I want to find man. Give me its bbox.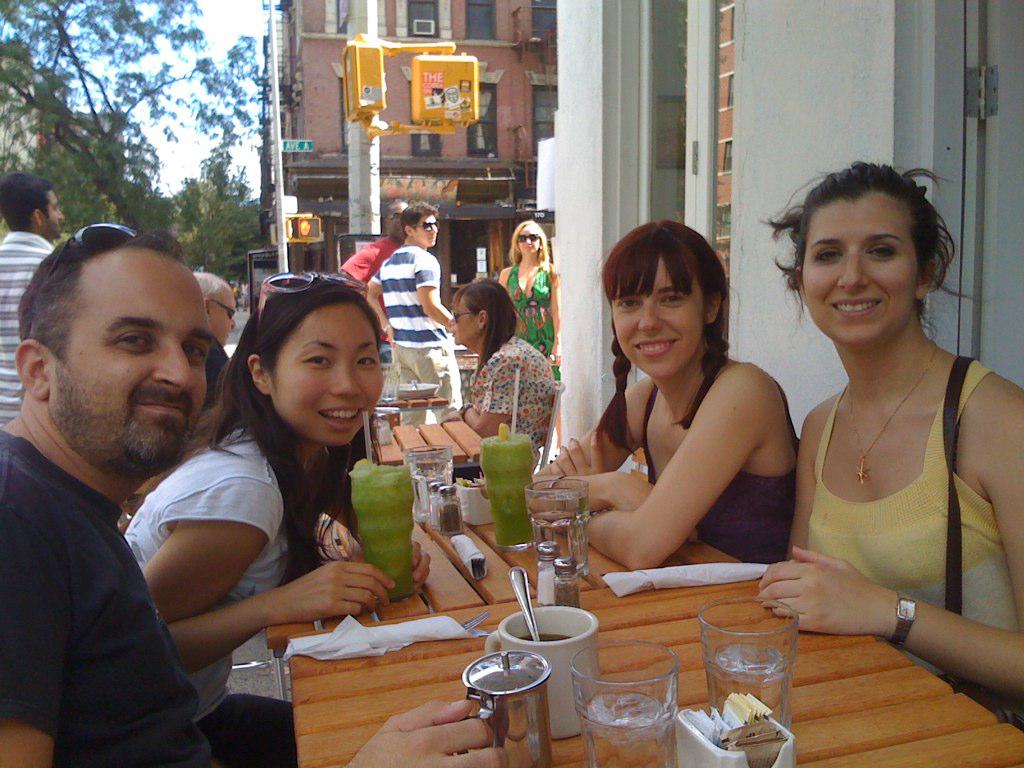
box(367, 198, 461, 422).
